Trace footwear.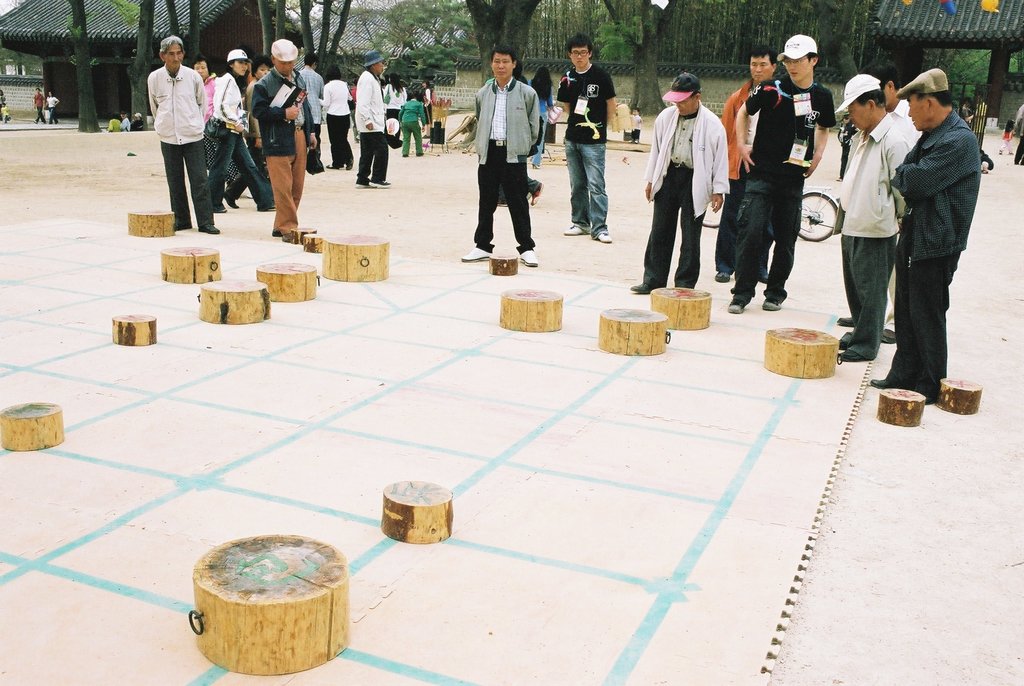
Traced to {"left": 839, "top": 340, "right": 845, "bottom": 348}.
